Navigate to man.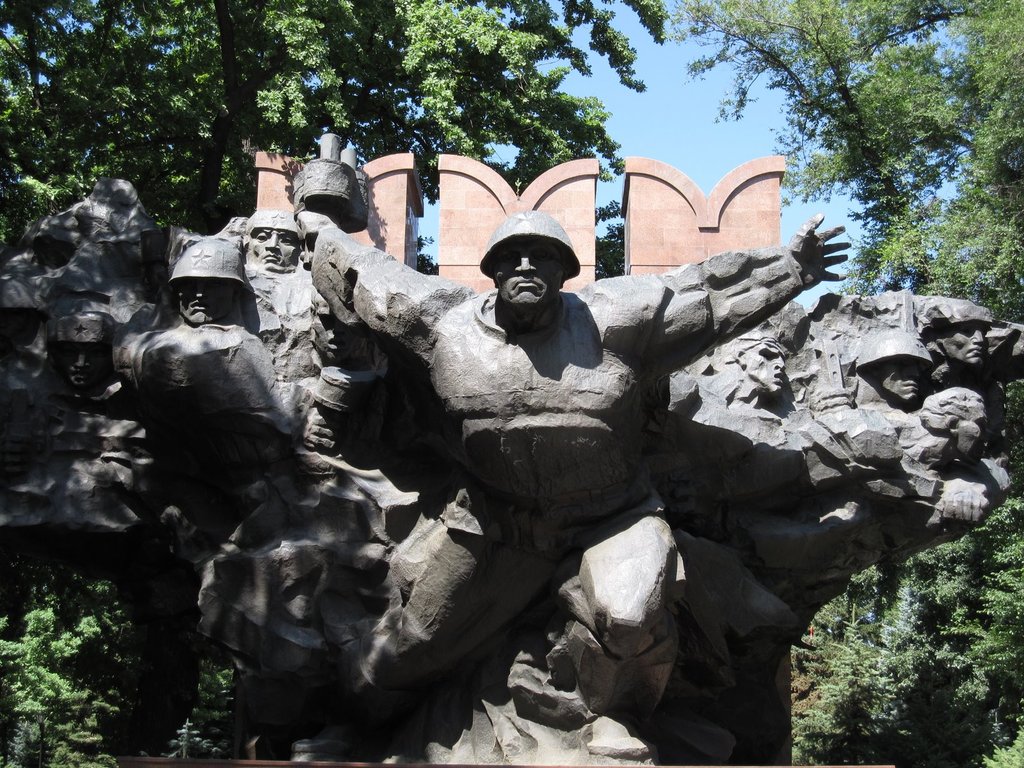
Navigation target: (903,386,998,468).
